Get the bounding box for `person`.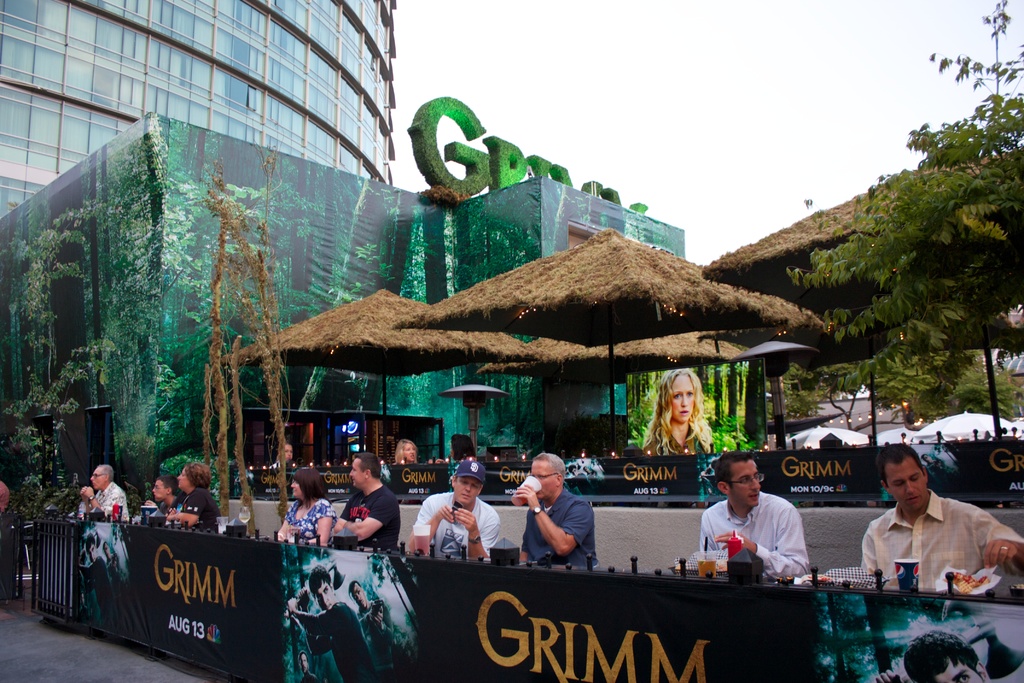
(302,652,317,682).
